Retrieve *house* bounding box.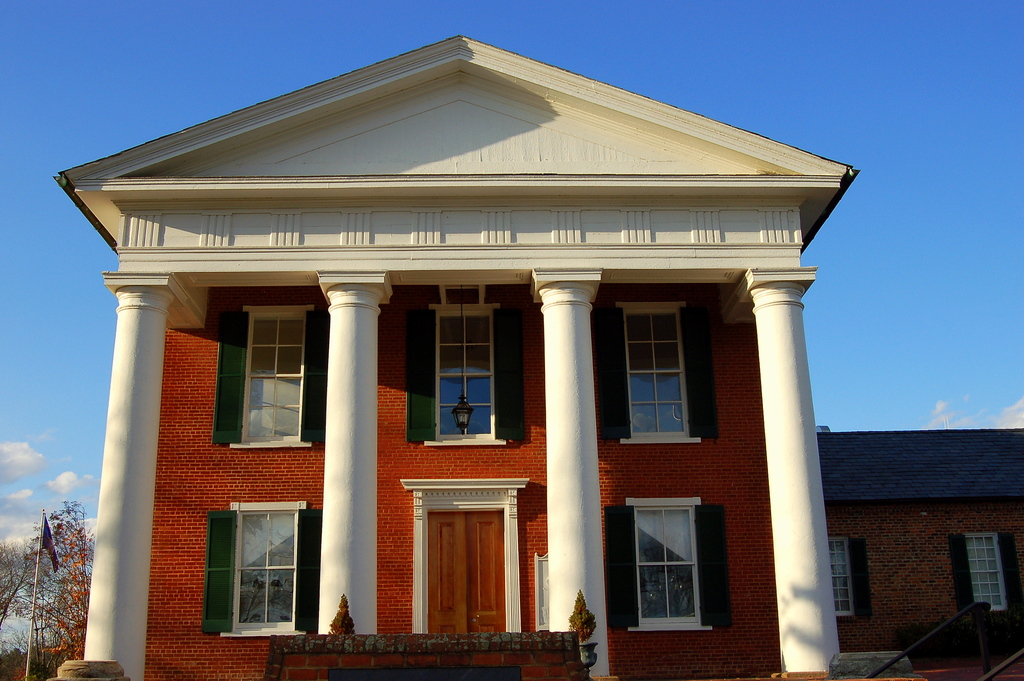
Bounding box: l=815, t=427, r=1023, b=680.
